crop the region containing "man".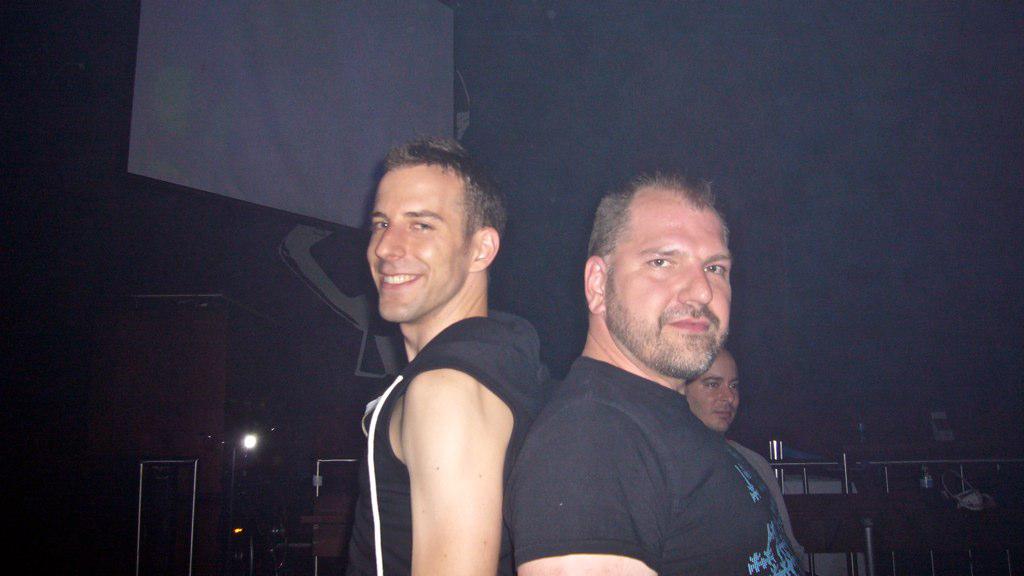
Crop region: bbox=[339, 128, 551, 575].
